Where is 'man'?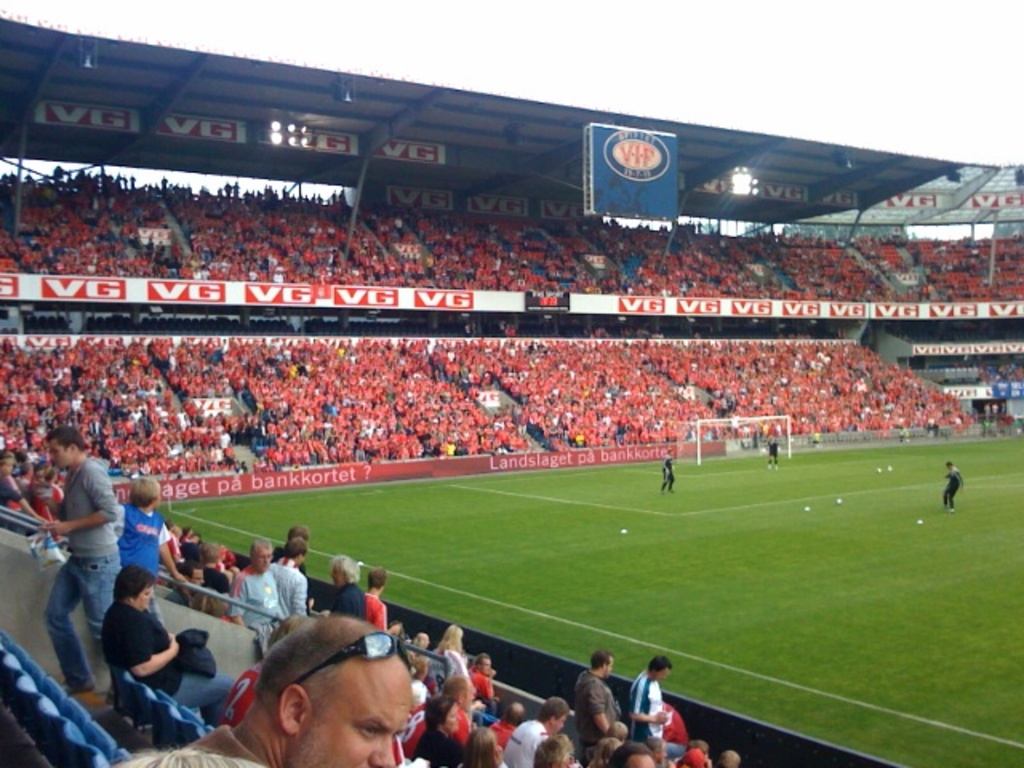
bbox=(658, 443, 682, 493).
